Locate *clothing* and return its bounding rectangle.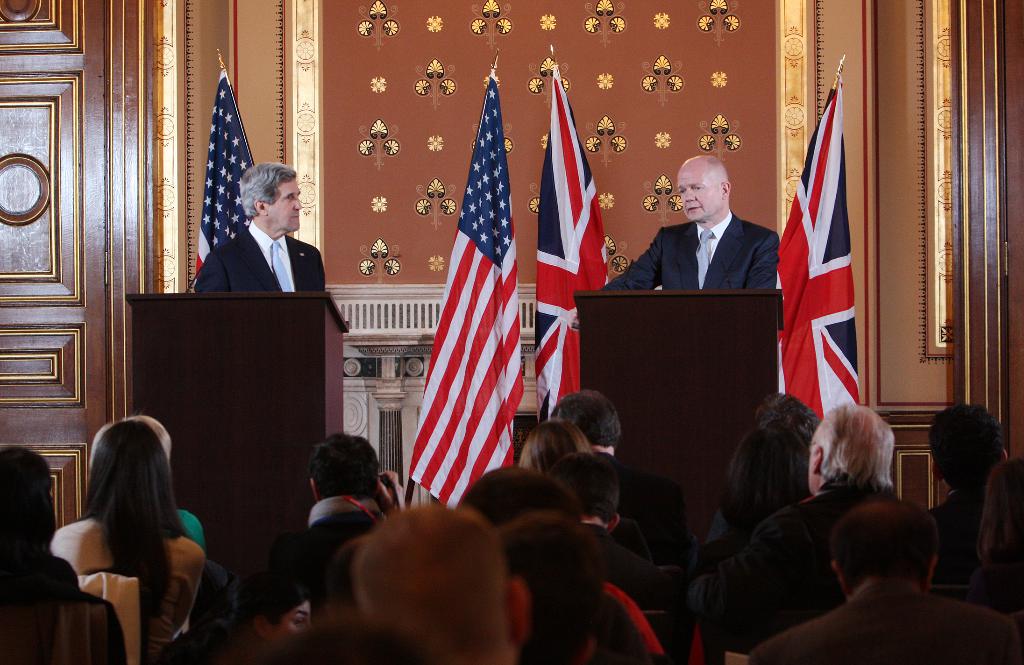
{"left": 285, "top": 484, "right": 381, "bottom": 598}.
